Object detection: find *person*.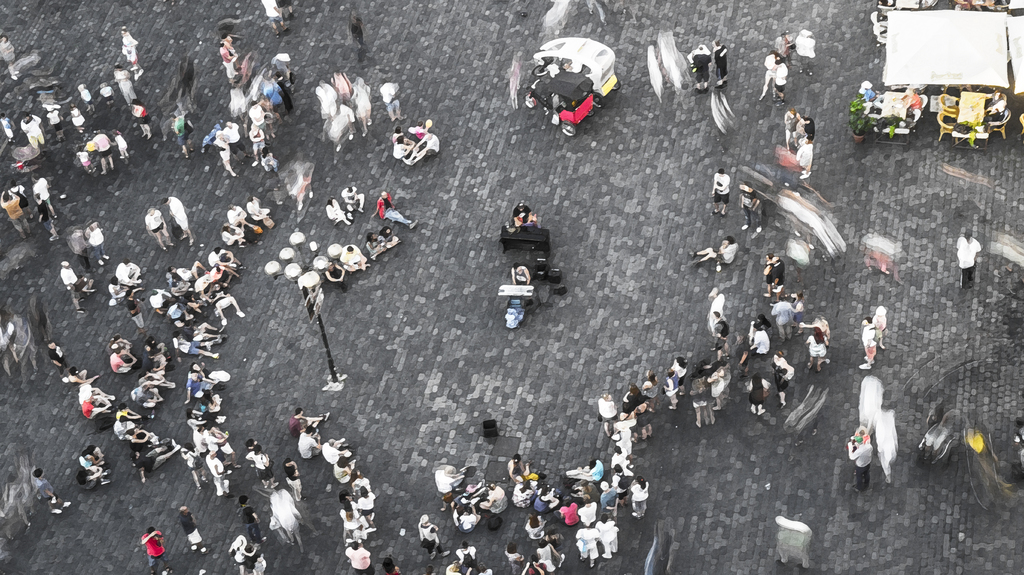
[0,112,21,141].
